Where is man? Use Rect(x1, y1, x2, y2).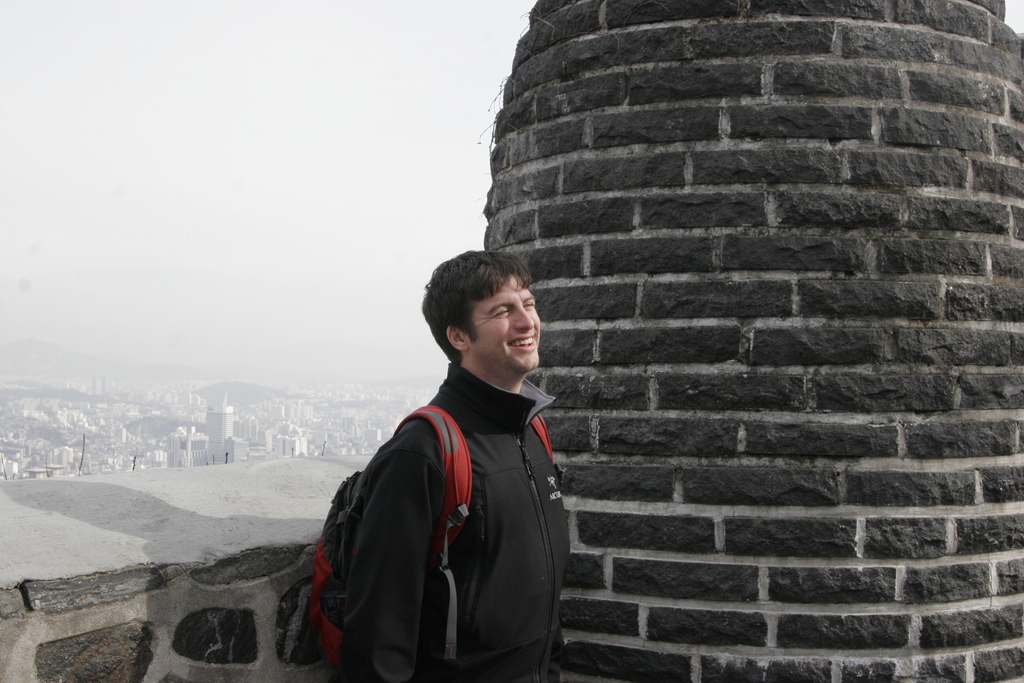
Rect(340, 248, 570, 682).
